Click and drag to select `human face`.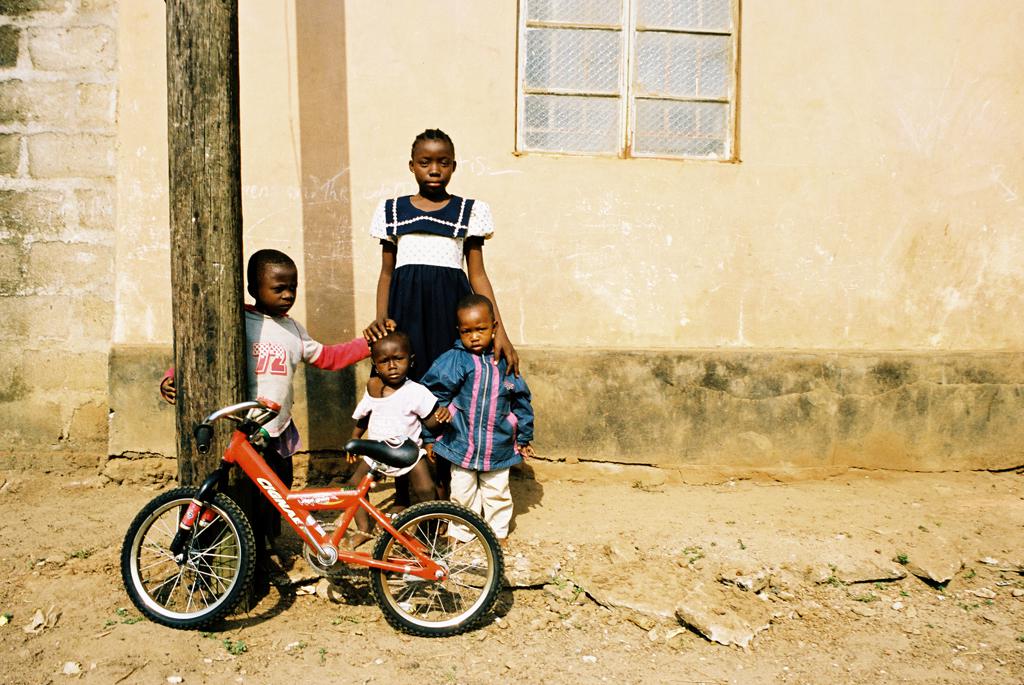
Selection: BBox(378, 337, 413, 383).
